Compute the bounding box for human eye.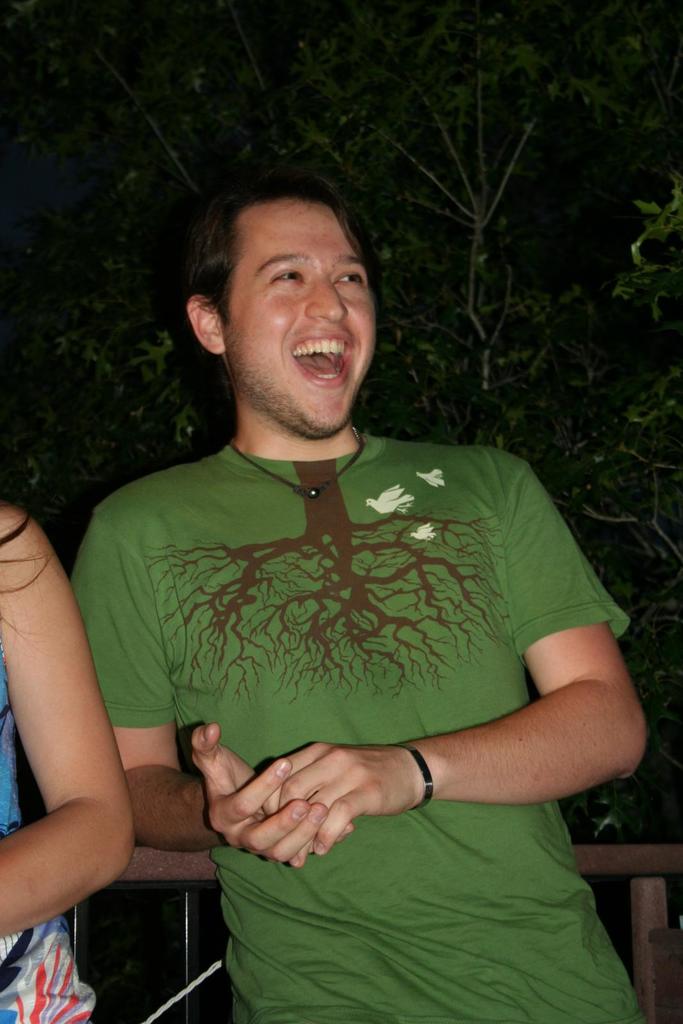
<bbox>268, 264, 310, 287</bbox>.
